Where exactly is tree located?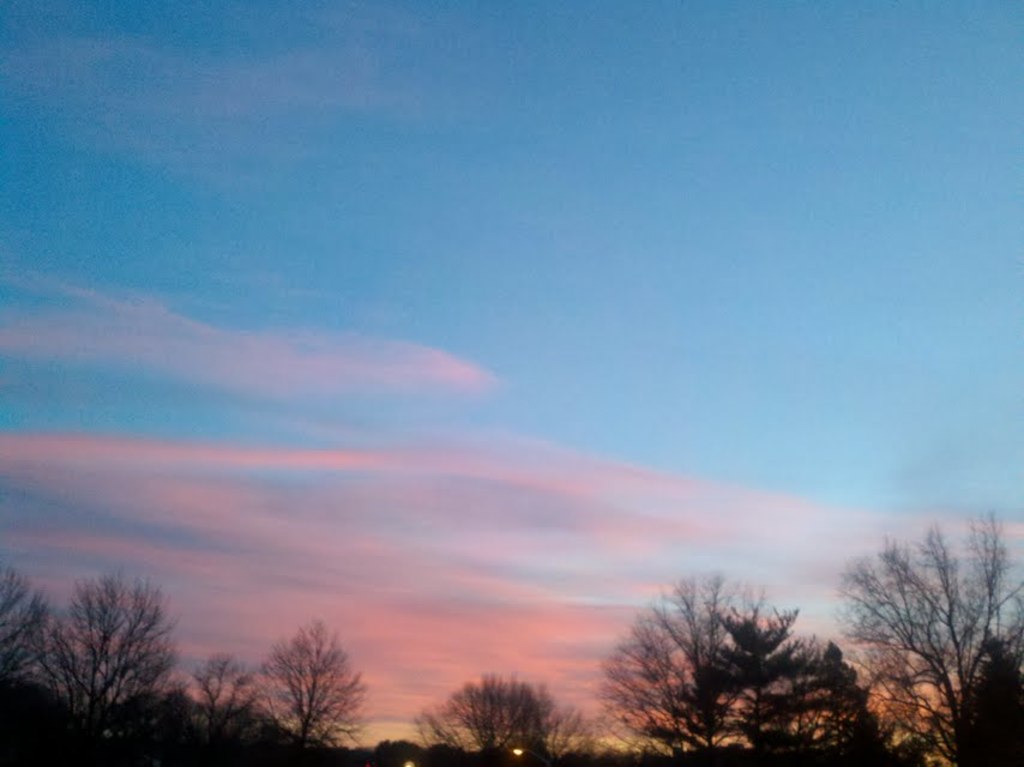
Its bounding box is bbox=[58, 574, 182, 766].
